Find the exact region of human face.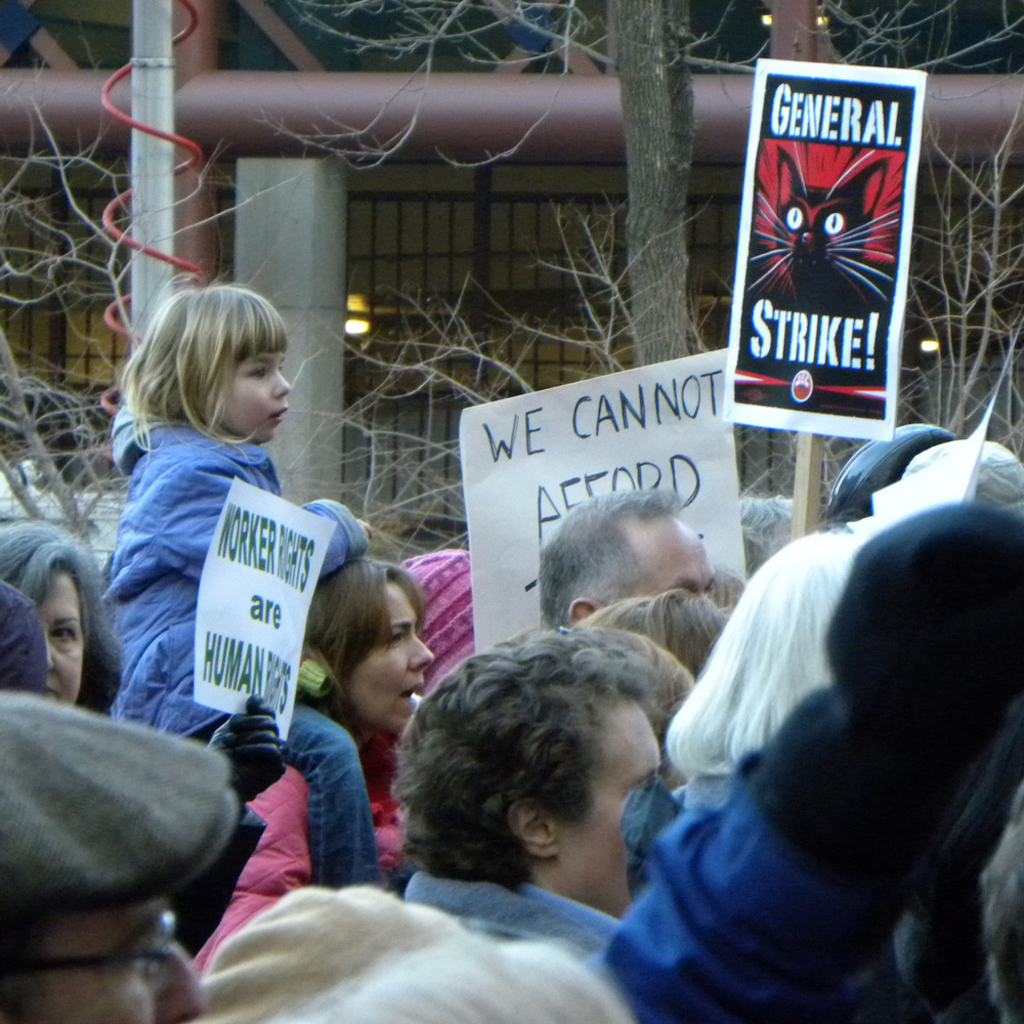
Exact region: pyautogui.locateOnScreen(40, 580, 84, 706).
